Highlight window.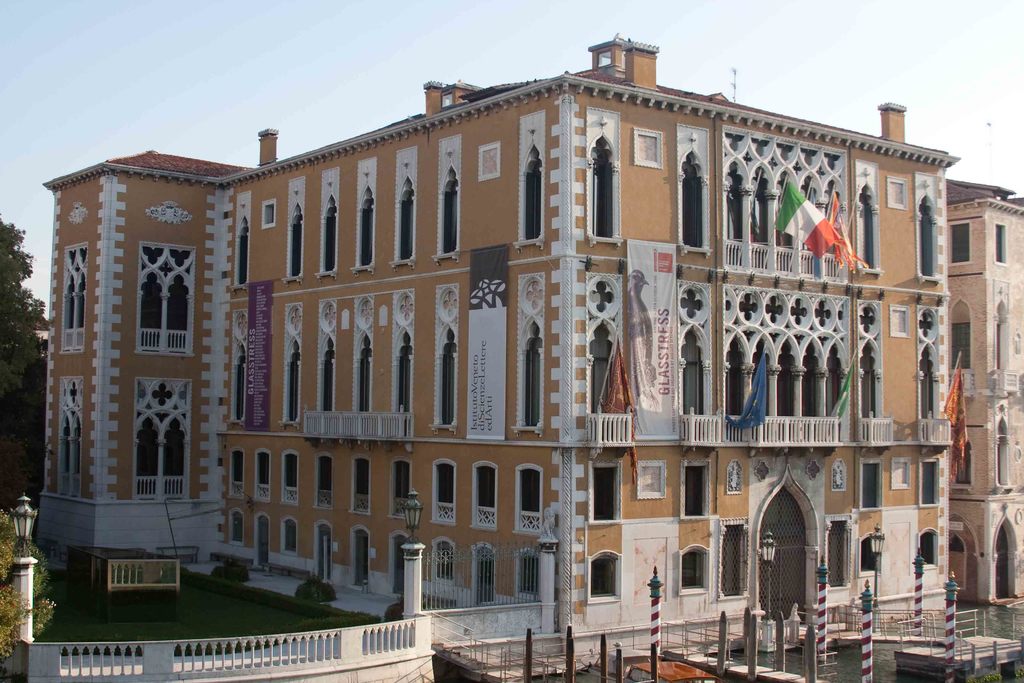
Highlighted region: box(436, 163, 465, 256).
